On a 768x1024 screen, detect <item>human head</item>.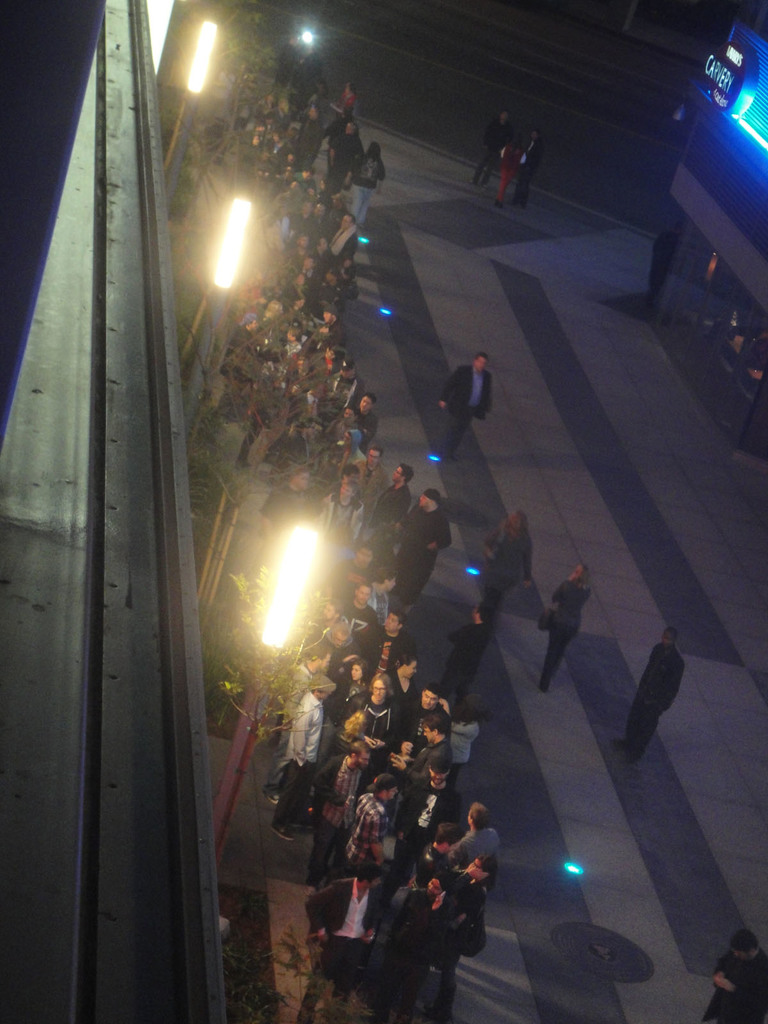
[left=298, top=168, right=310, bottom=180].
